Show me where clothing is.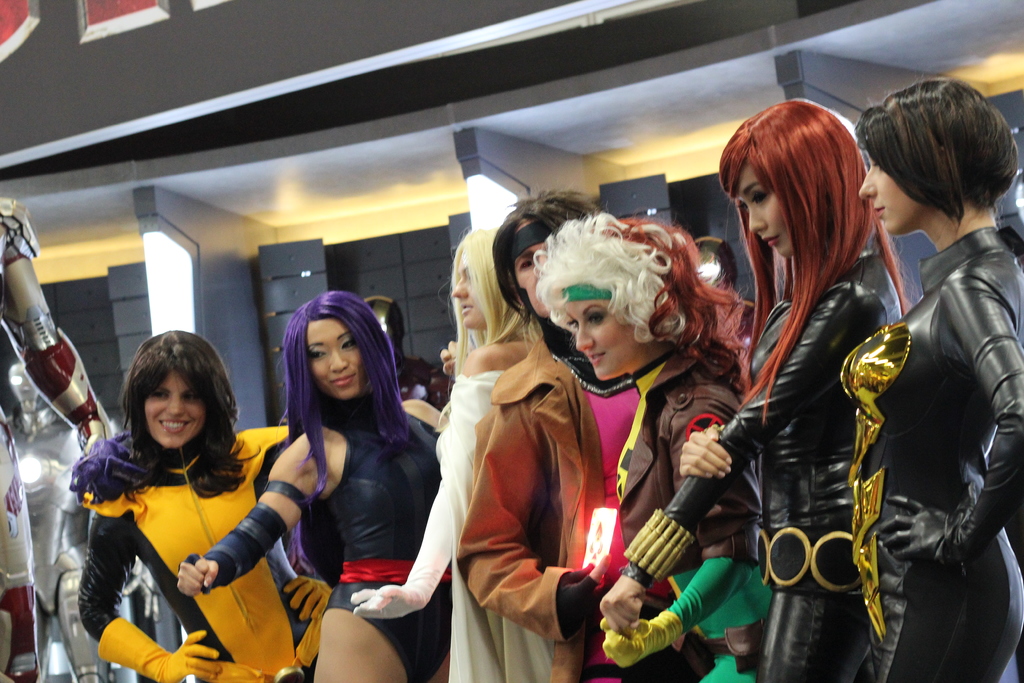
clothing is at [x1=451, y1=331, x2=641, y2=677].
